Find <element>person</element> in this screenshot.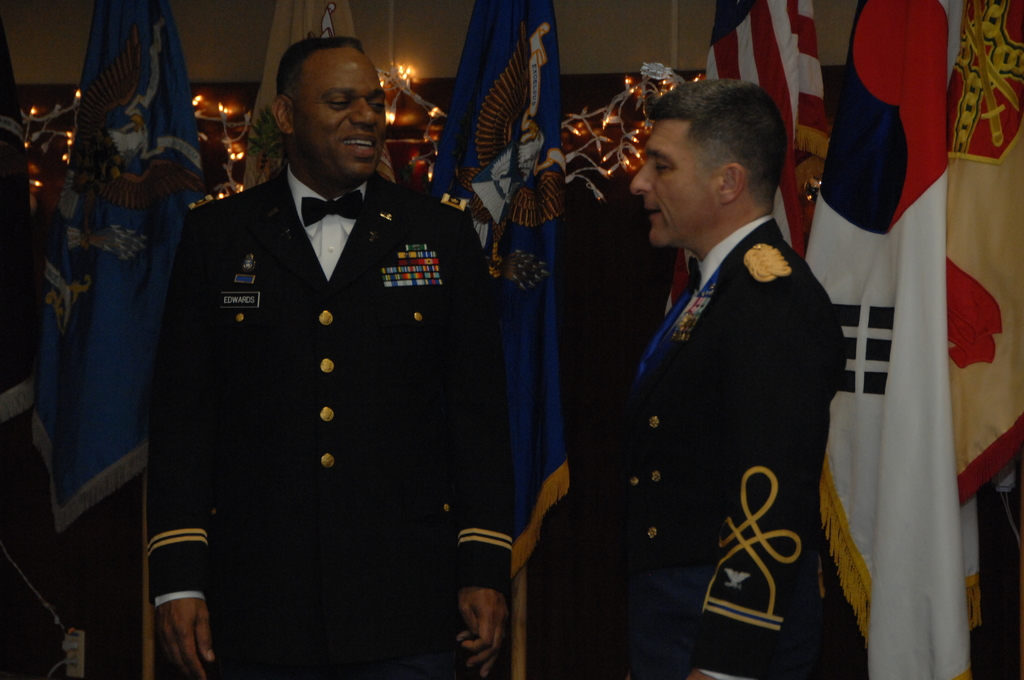
The bounding box for <element>person</element> is 520 81 865 679.
